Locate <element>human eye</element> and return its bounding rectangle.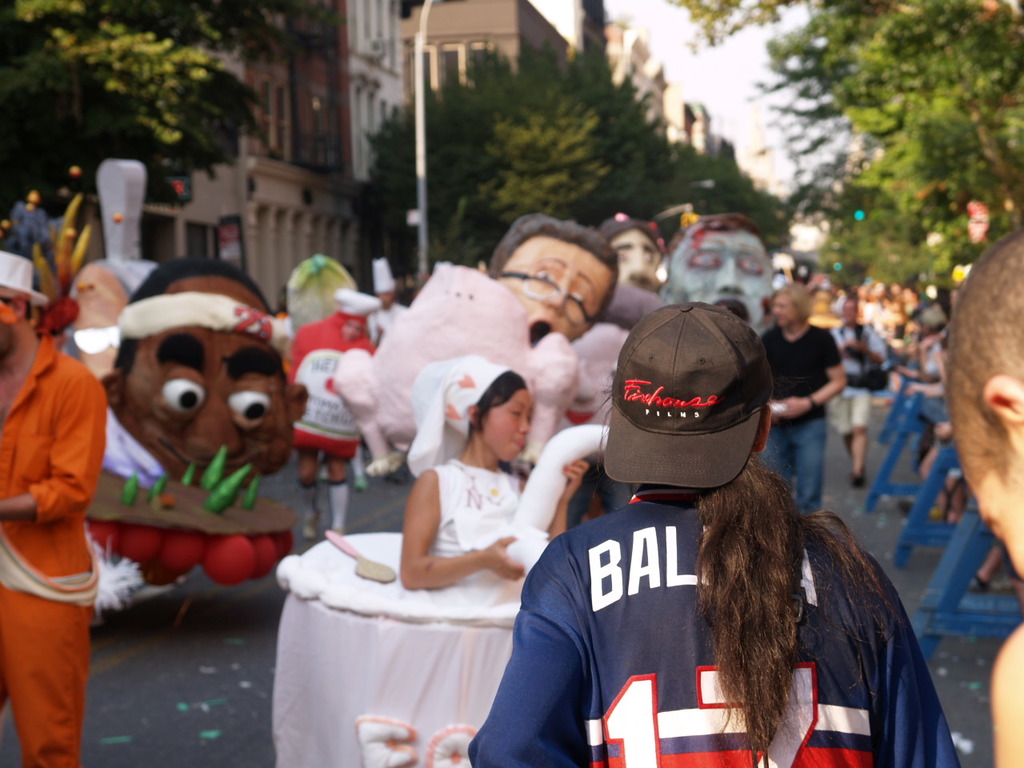
<box>526,263,561,289</box>.
